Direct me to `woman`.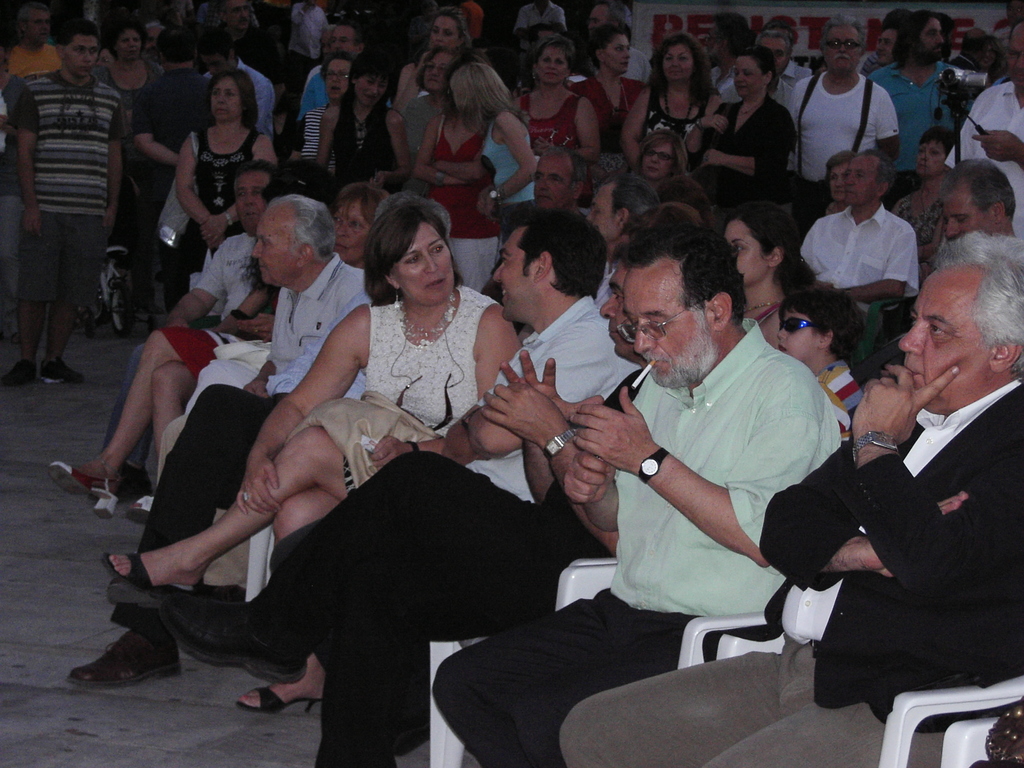
Direction: (390, 5, 481, 115).
